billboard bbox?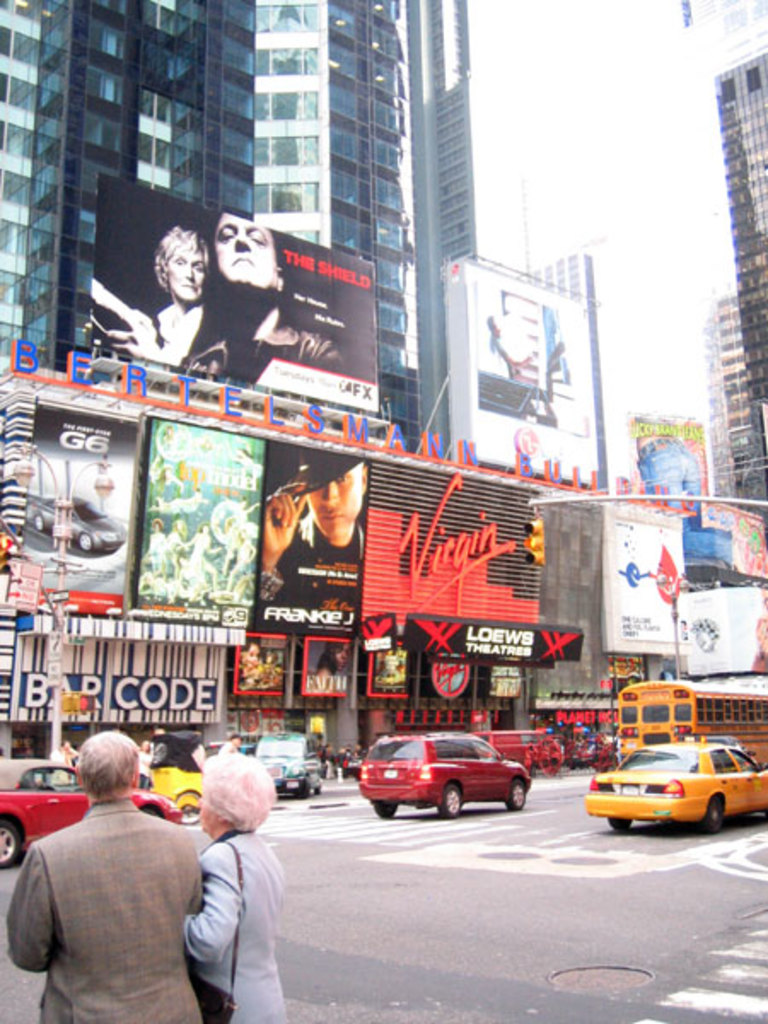
<region>7, 394, 143, 602</region>
